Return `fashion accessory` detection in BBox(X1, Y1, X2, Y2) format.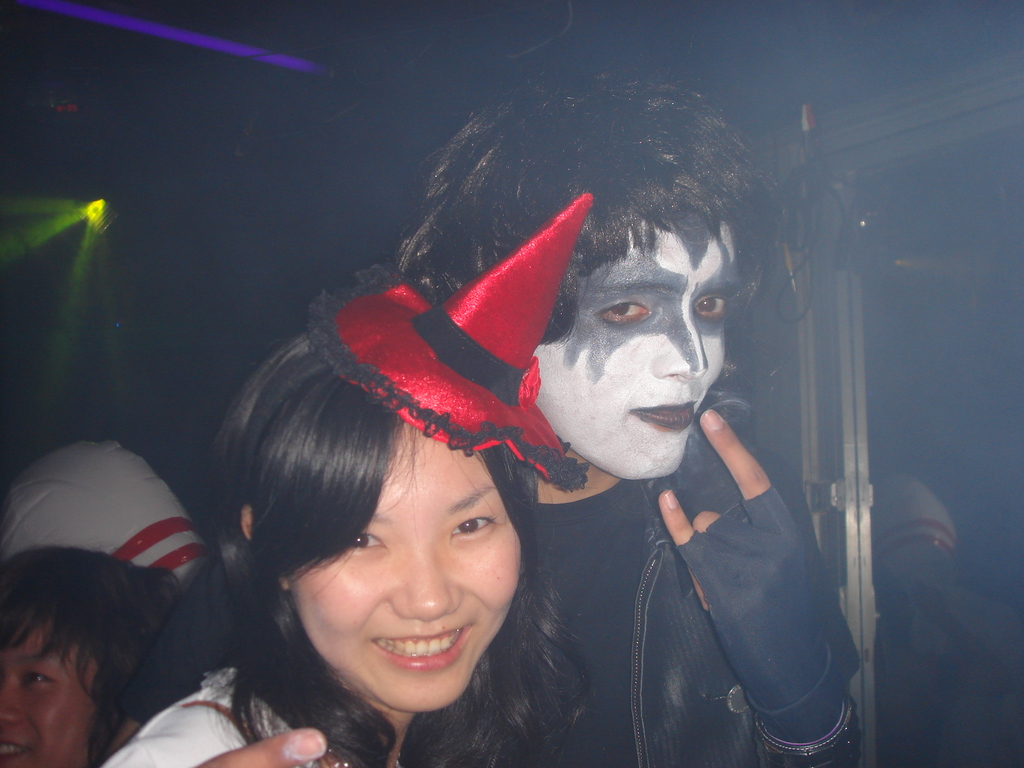
BBox(751, 700, 863, 767).
